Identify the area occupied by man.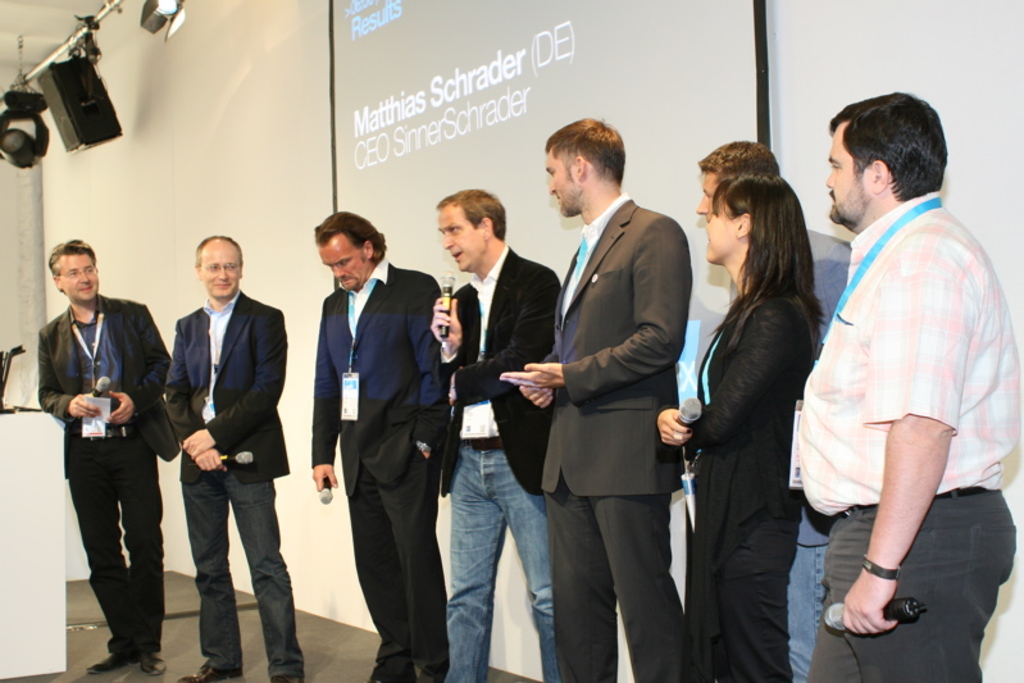
Area: [left=525, top=114, right=674, bottom=682].
